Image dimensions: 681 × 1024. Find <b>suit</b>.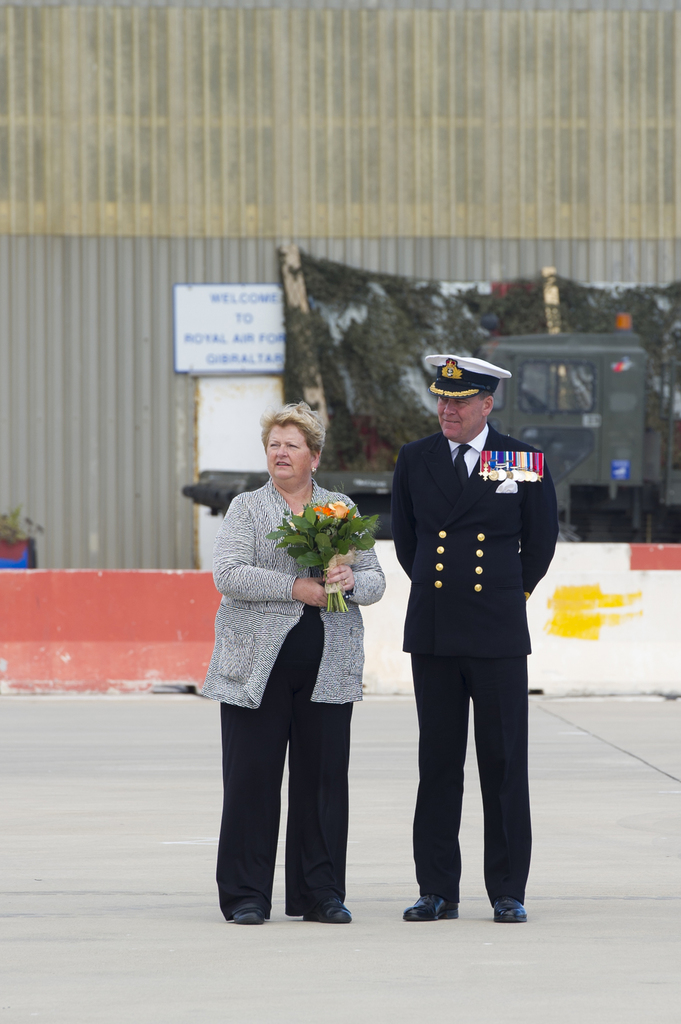
{"x1": 381, "y1": 417, "x2": 557, "y2": 931}.
